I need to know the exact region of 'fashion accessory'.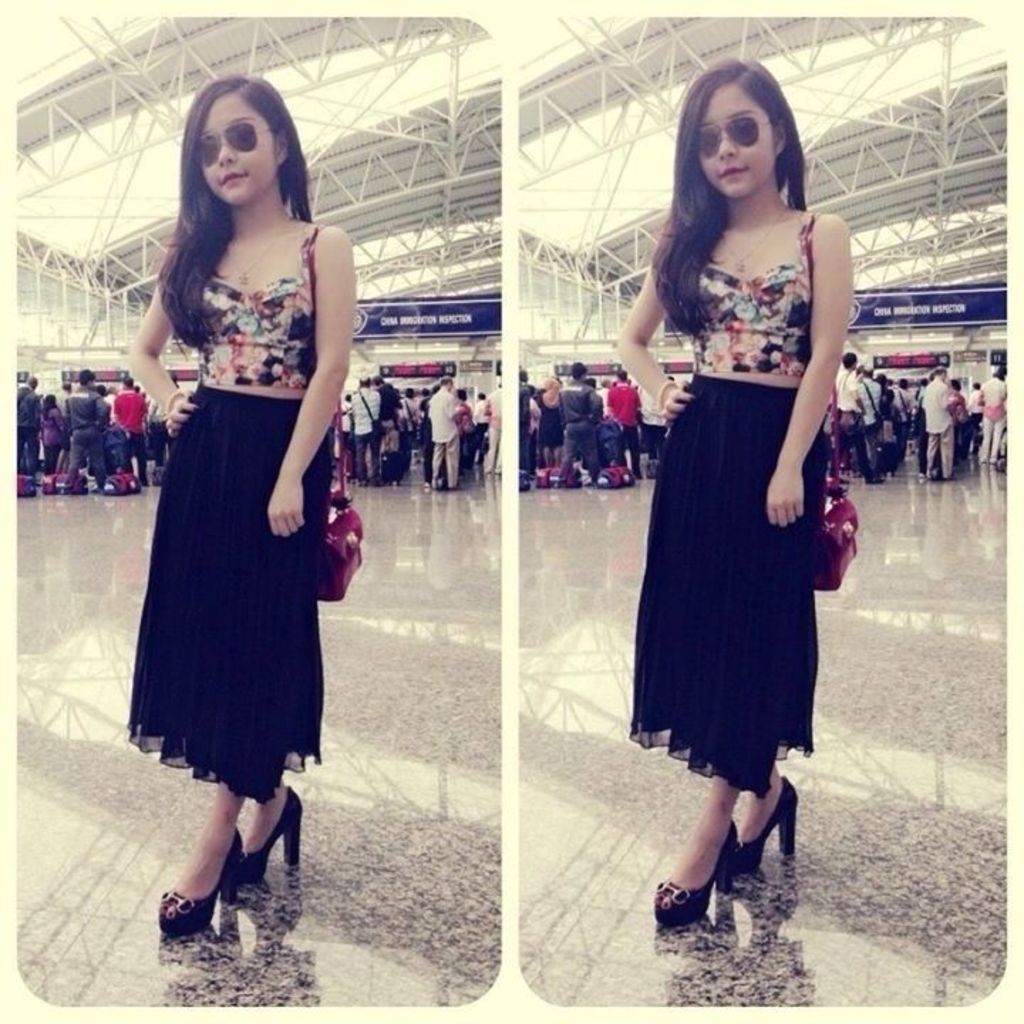
Region: (198, 127, 280, 166).
